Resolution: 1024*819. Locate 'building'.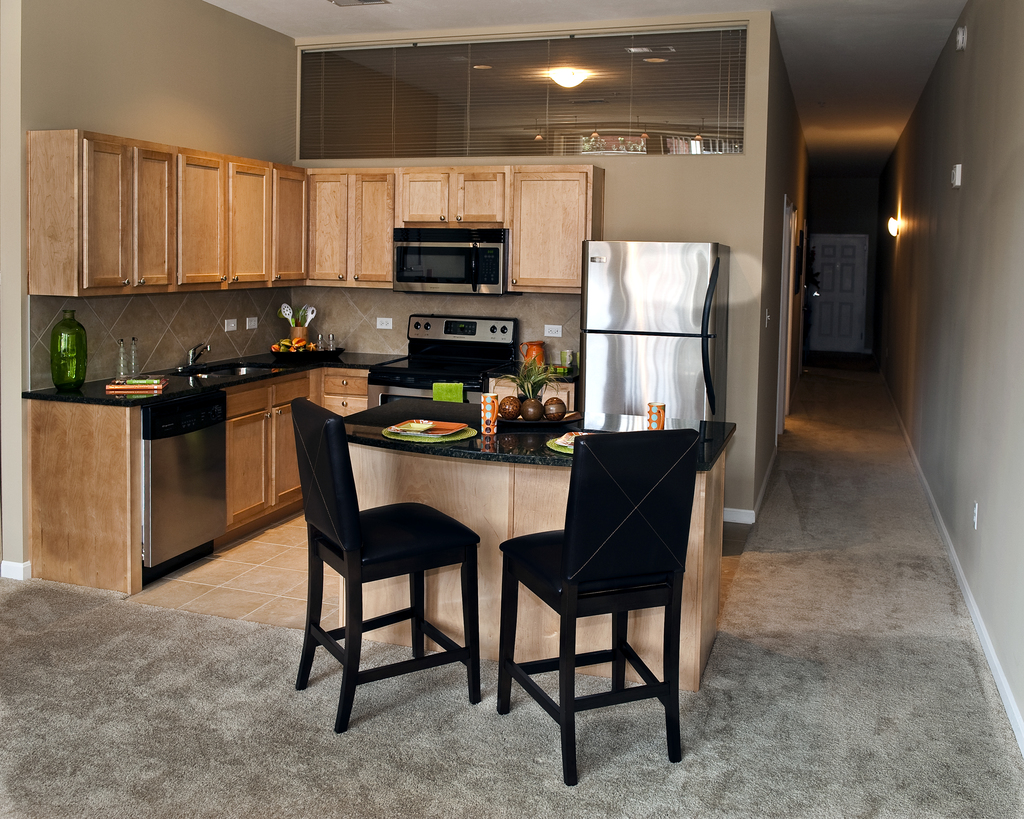
[left=0, top=0, right=1023, bottom=818].
